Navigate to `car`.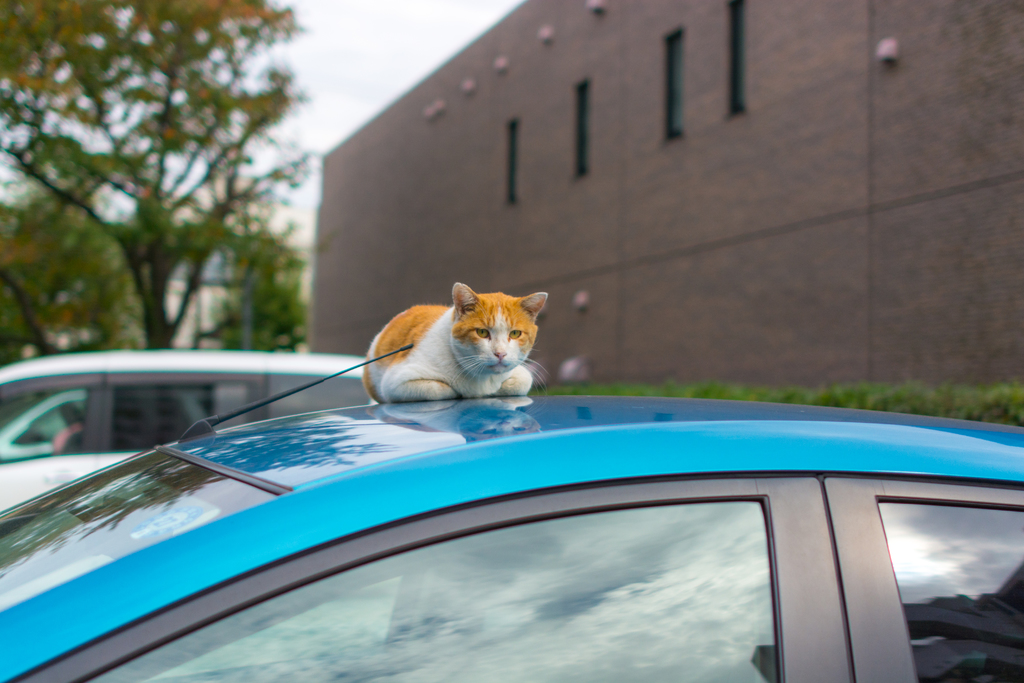
Navigation target: 4, 350, 378, 509.
